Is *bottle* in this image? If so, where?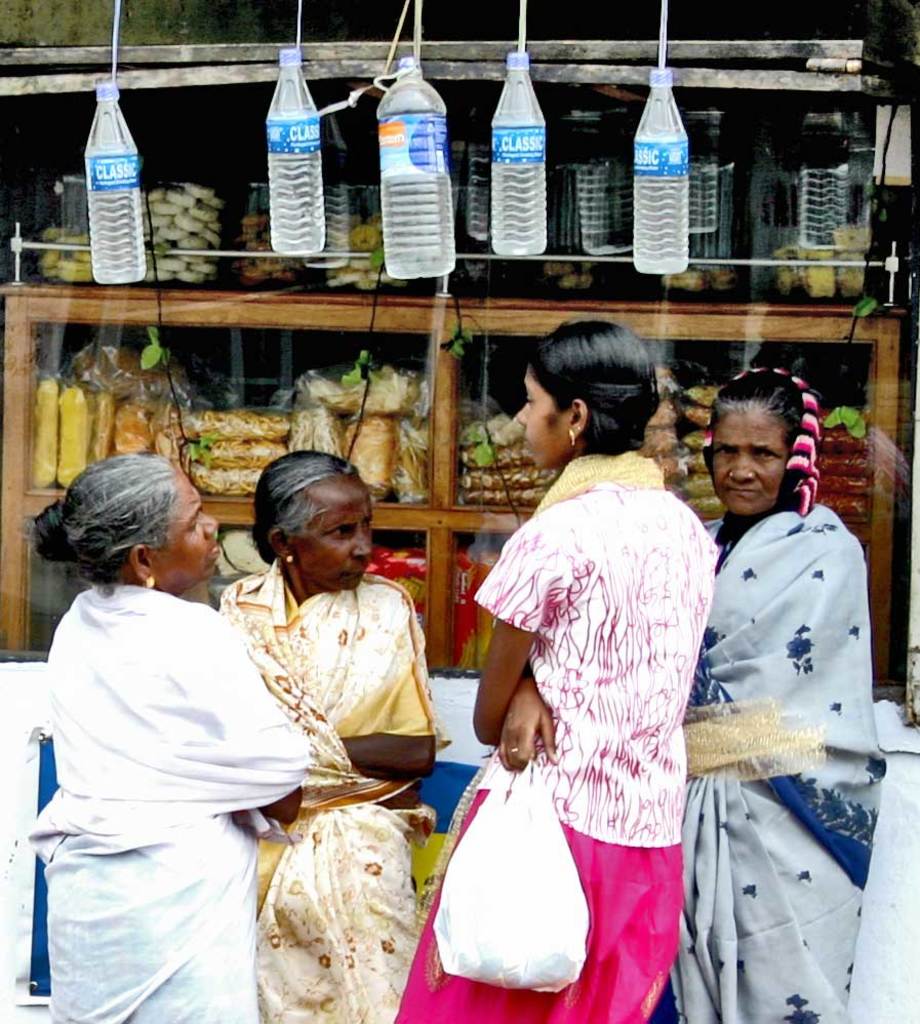
Yes, at x1=378 y1=53 x2=458 y2=278.
